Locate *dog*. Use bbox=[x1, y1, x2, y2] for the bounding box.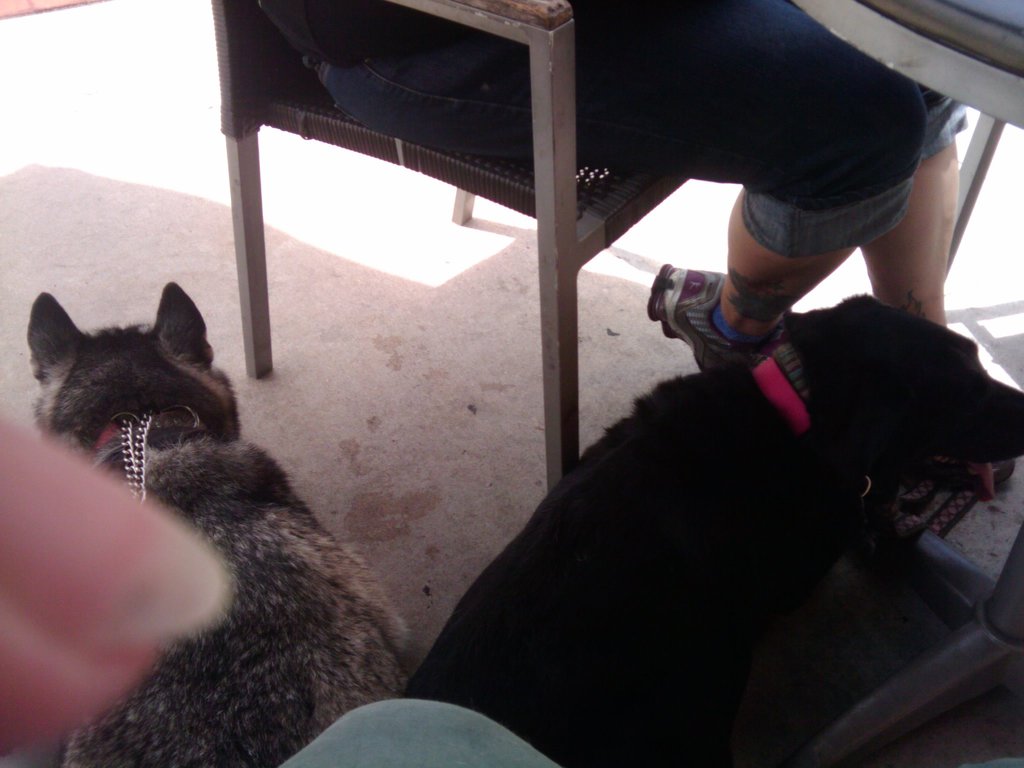
bbox=[25, 280, 408, 767].
